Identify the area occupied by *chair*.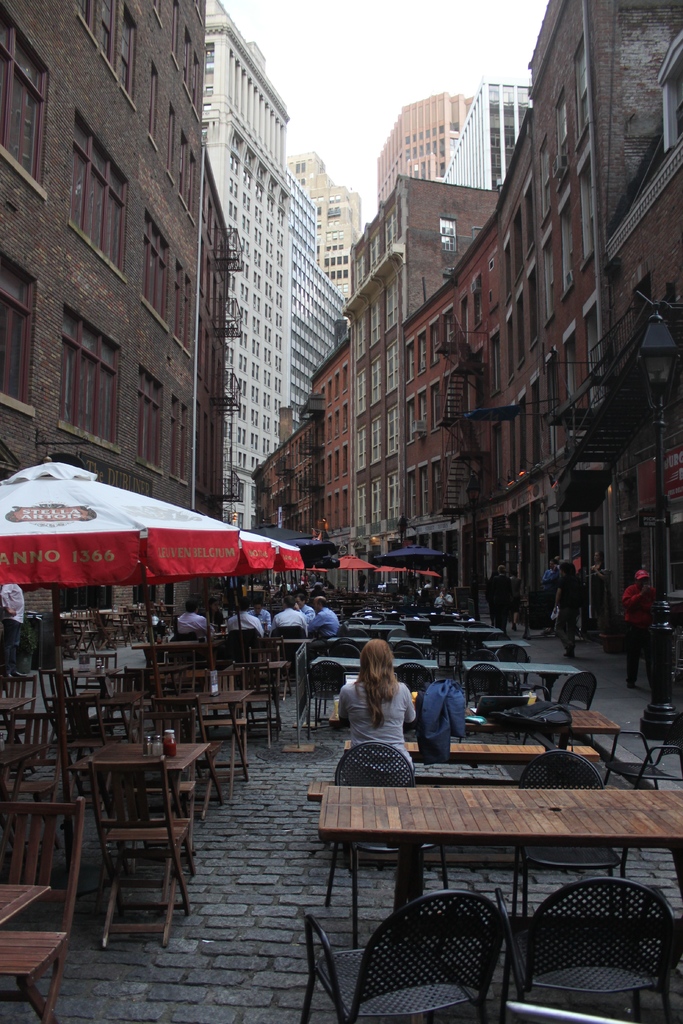
Area: bbox(297, 888, 506, 1022).
